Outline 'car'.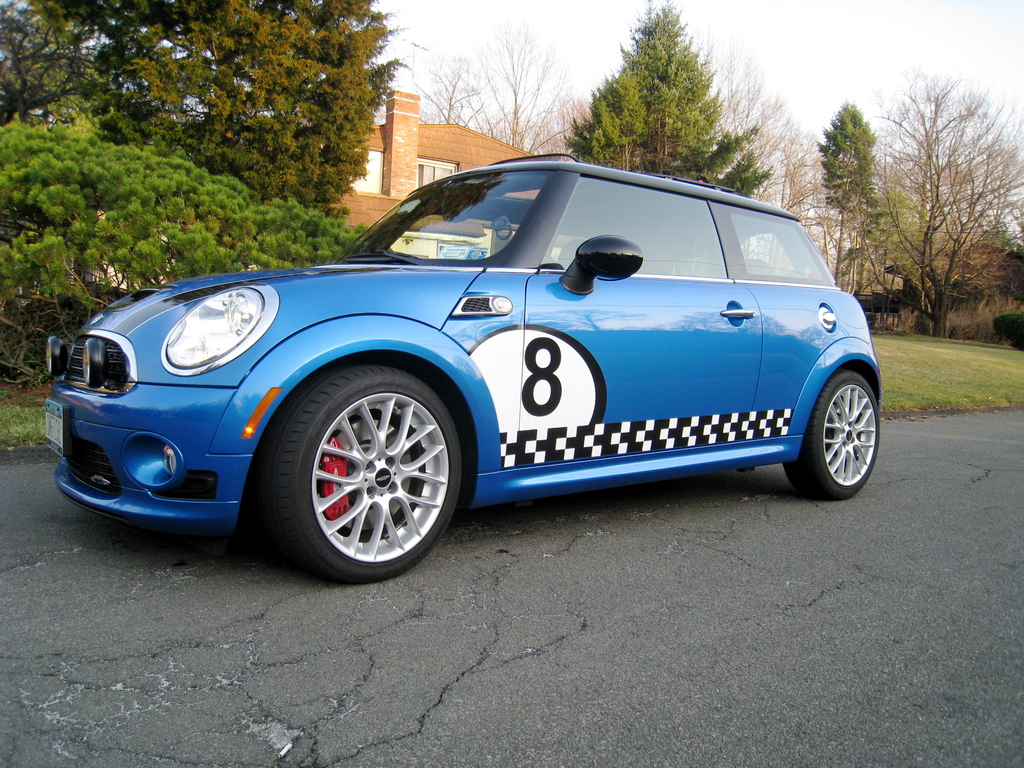
Outline: [left=42, top=150, right=879, bottom=582].
